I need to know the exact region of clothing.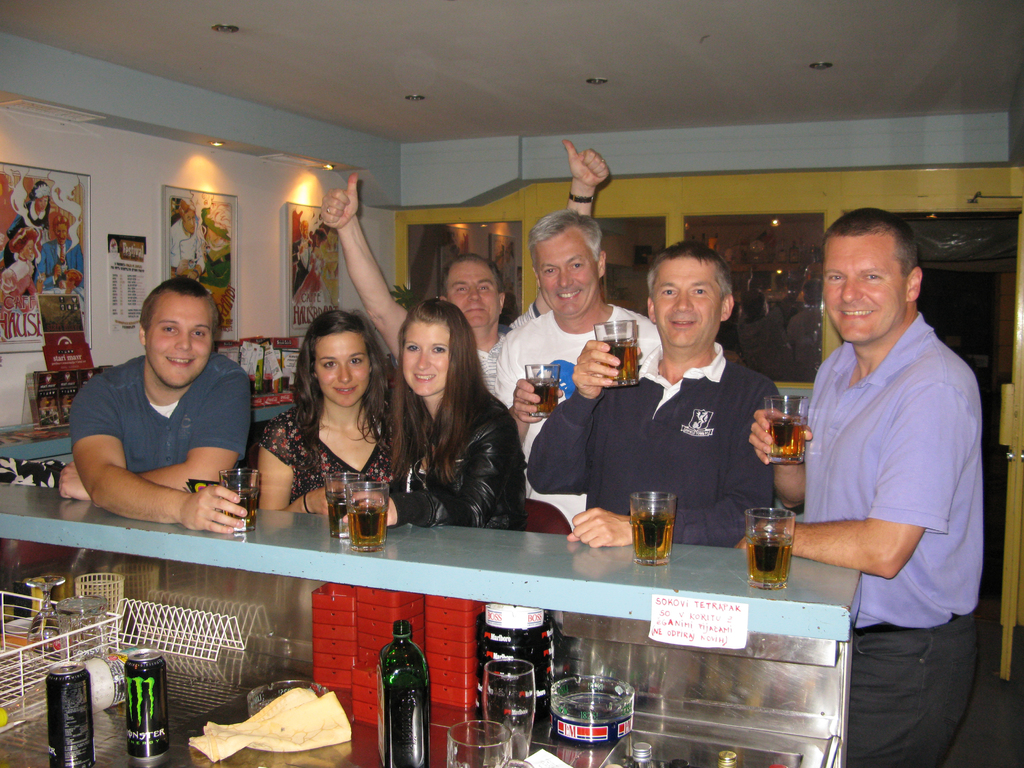
Region: 801,316,975,767.
